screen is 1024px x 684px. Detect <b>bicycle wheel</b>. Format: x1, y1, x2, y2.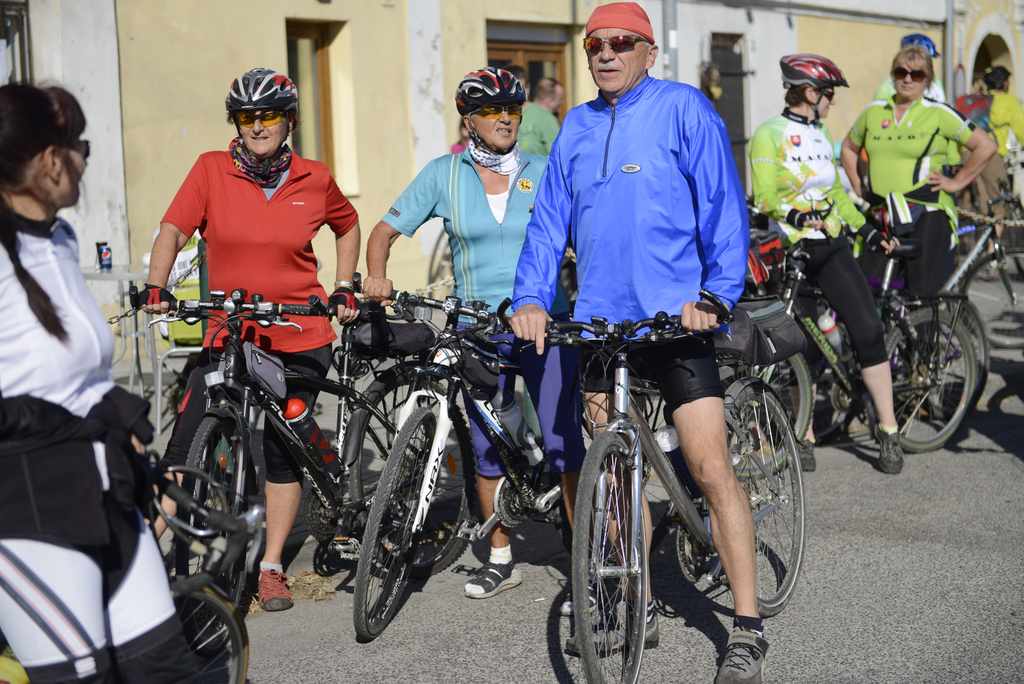
553, 386, 680, 573.
